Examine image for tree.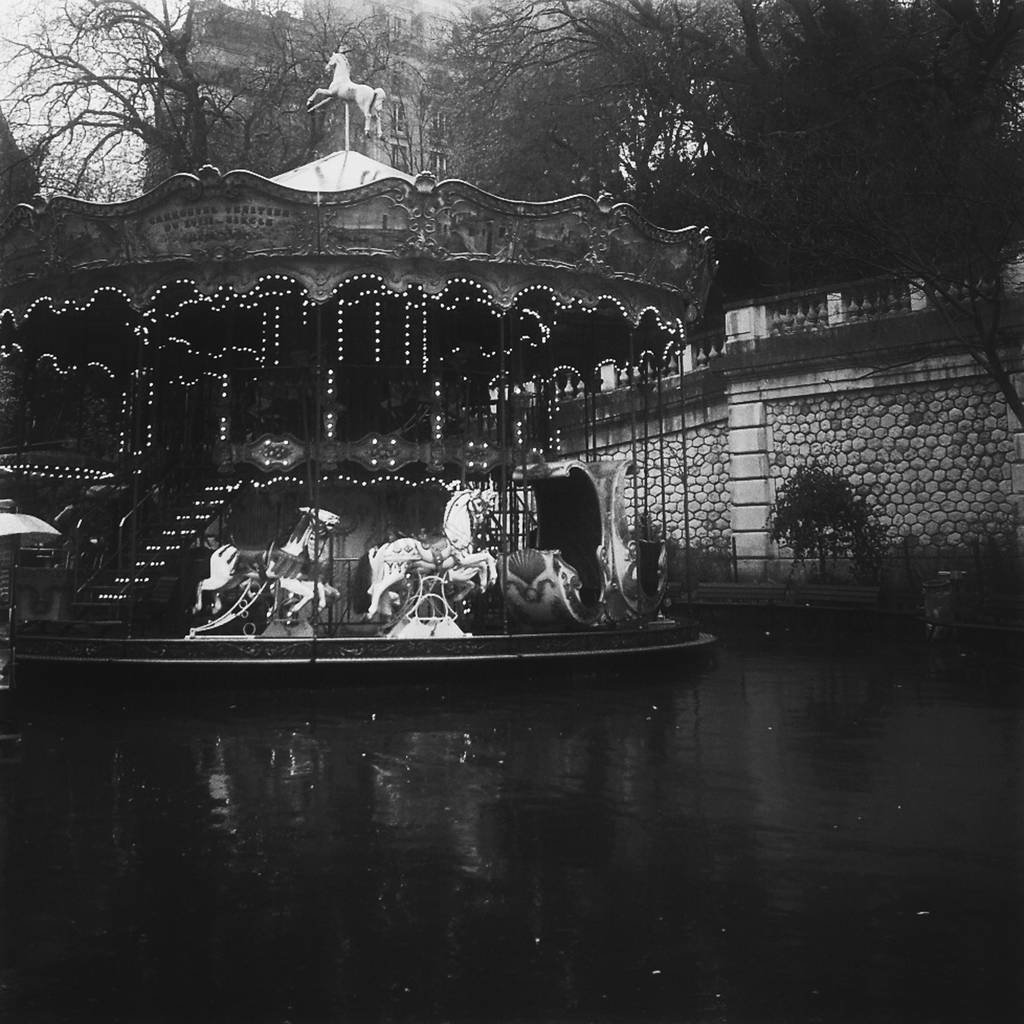
Examination result: bbox=(0, 0, 395, 187).
